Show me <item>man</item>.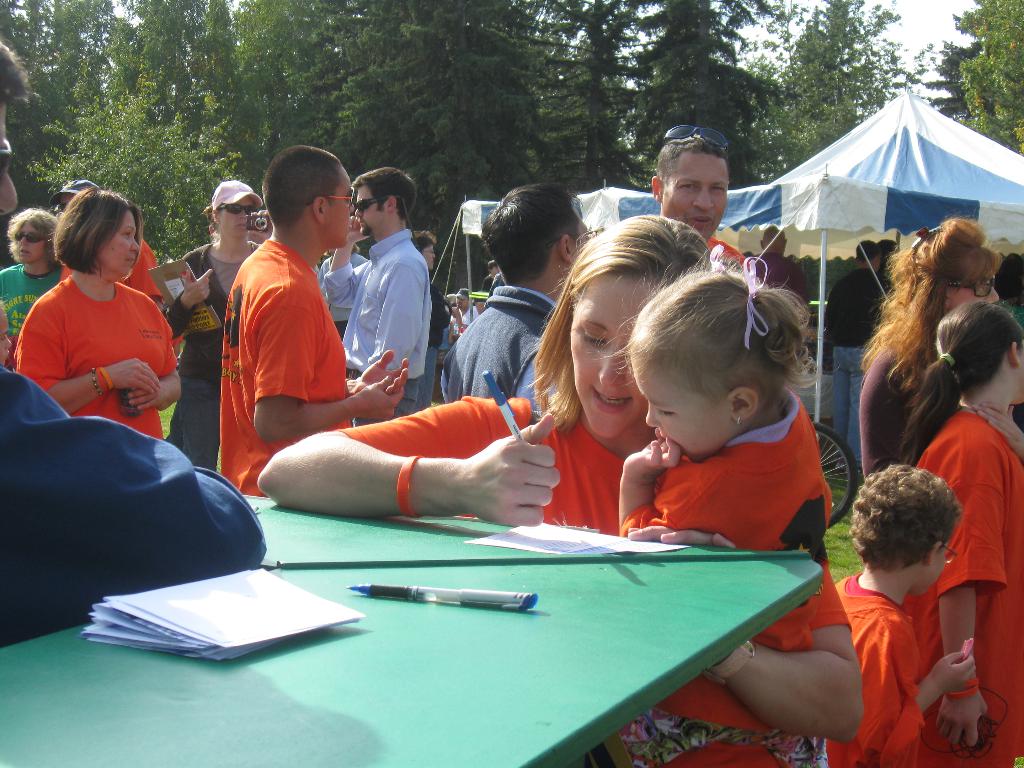
<item>man</item> is here: [317,166,435,427].
